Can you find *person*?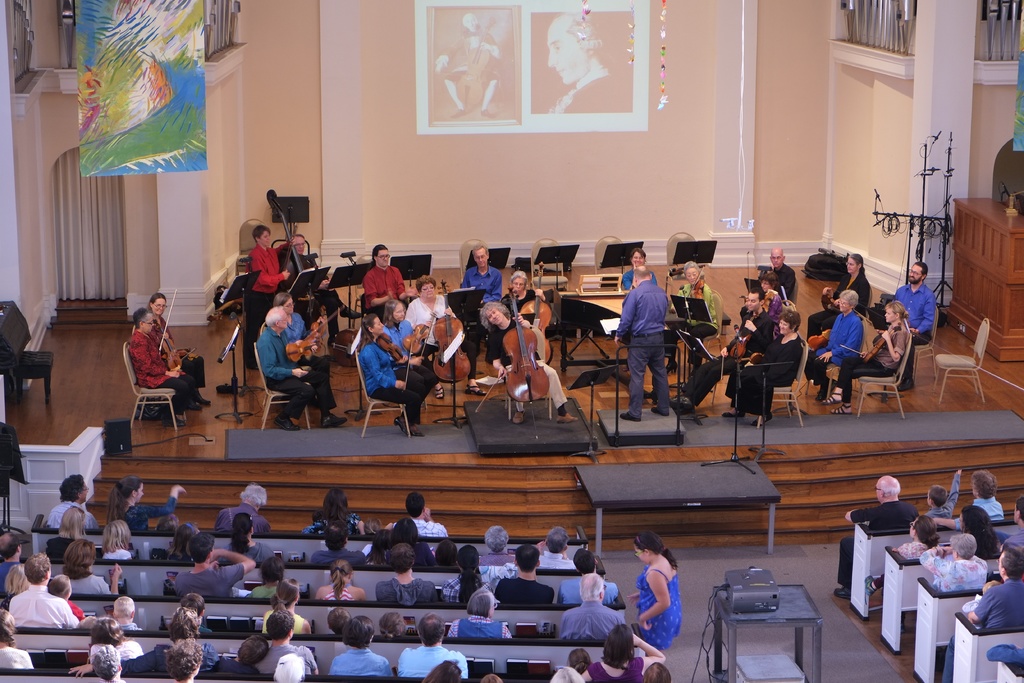
Yes, bounding box: left=125, top=304, right=211, bottom=414.
